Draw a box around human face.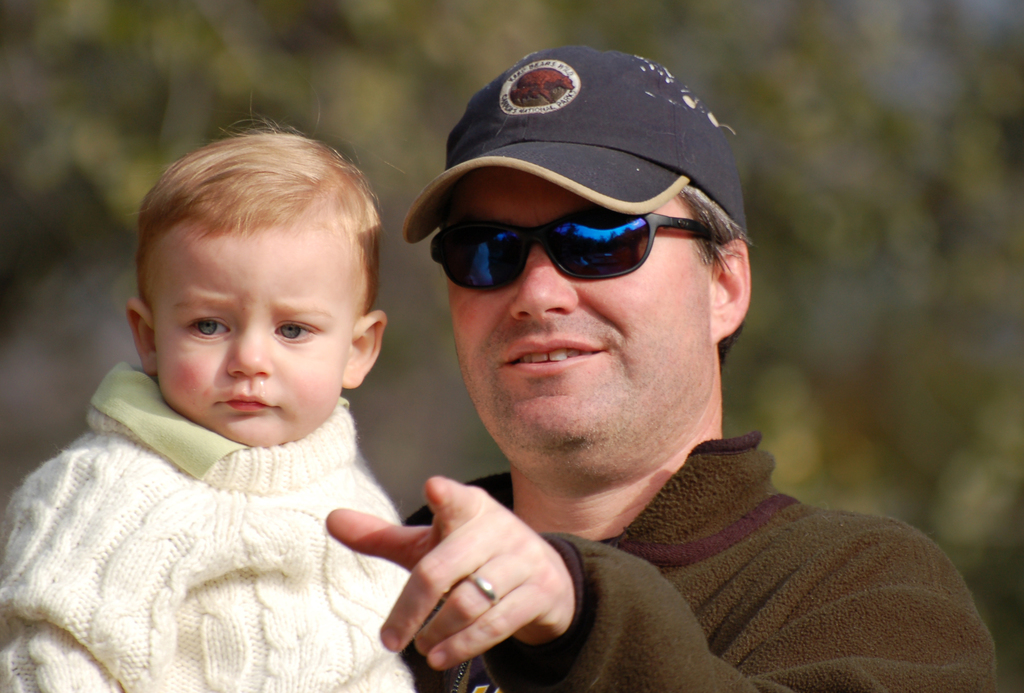
147 223 362 443.
